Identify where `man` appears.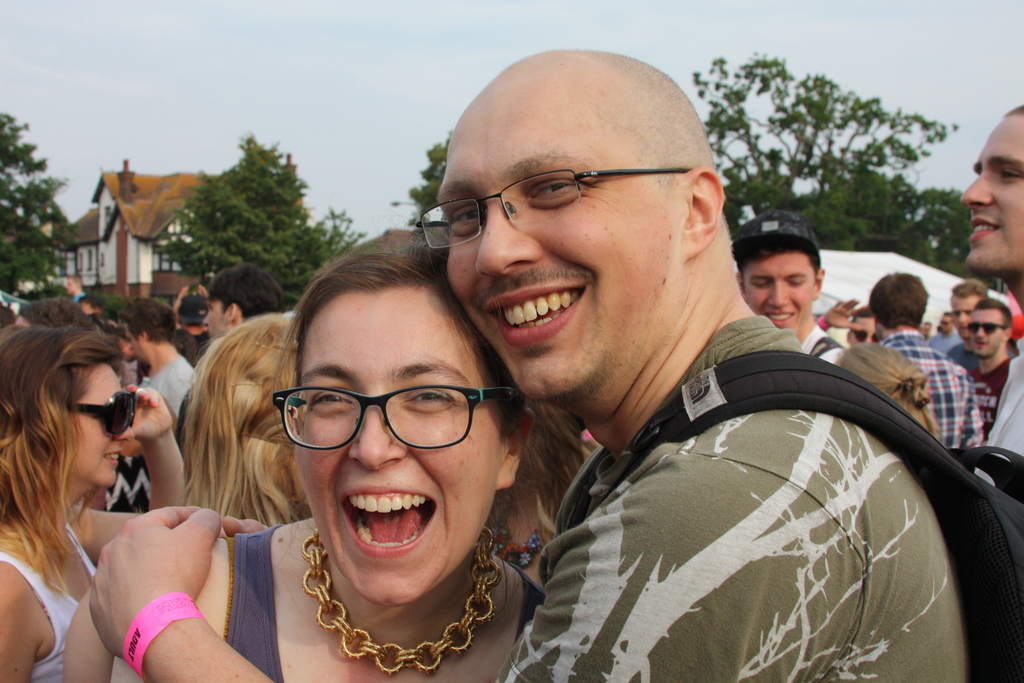
Appears at [12,296,104,336].
